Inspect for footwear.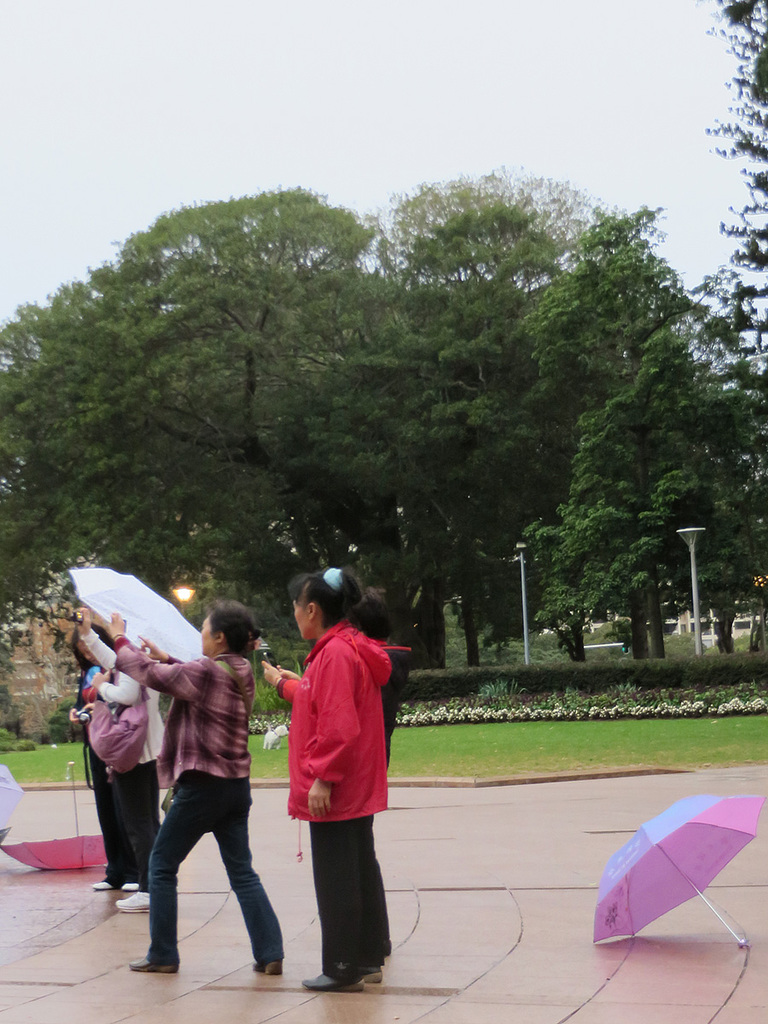
Inspection: {"x1": 364, "y1": 970, "x2": 383, "y2": 985}.
